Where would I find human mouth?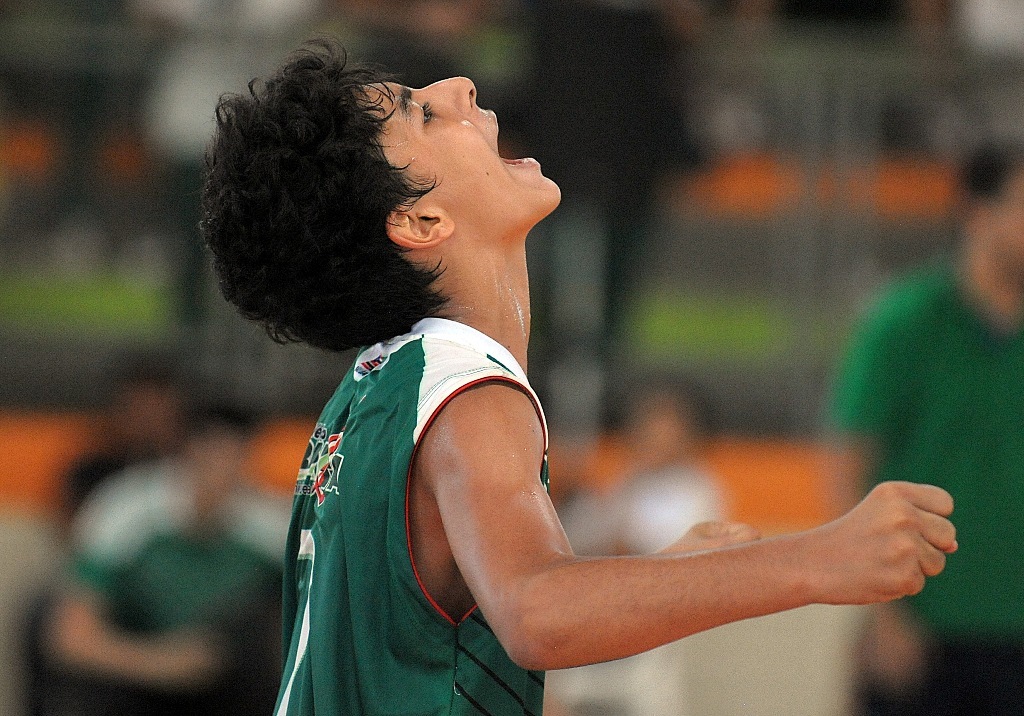
At x1=484 y1=106 x2=553 y2=173.
